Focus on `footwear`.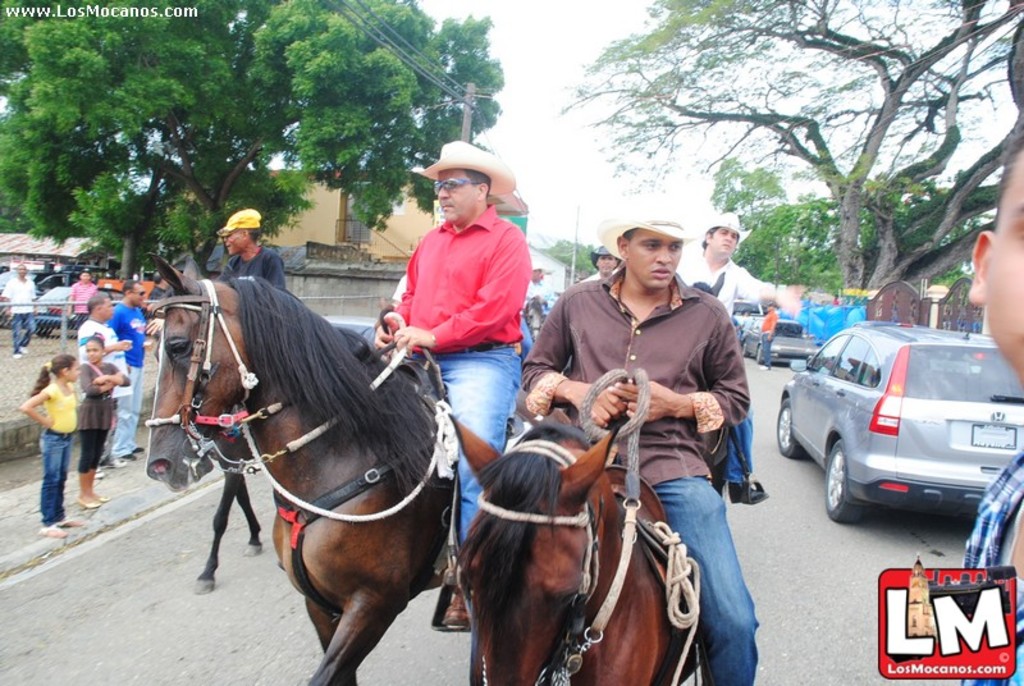
Focused at (40, 527, 67, 534).
